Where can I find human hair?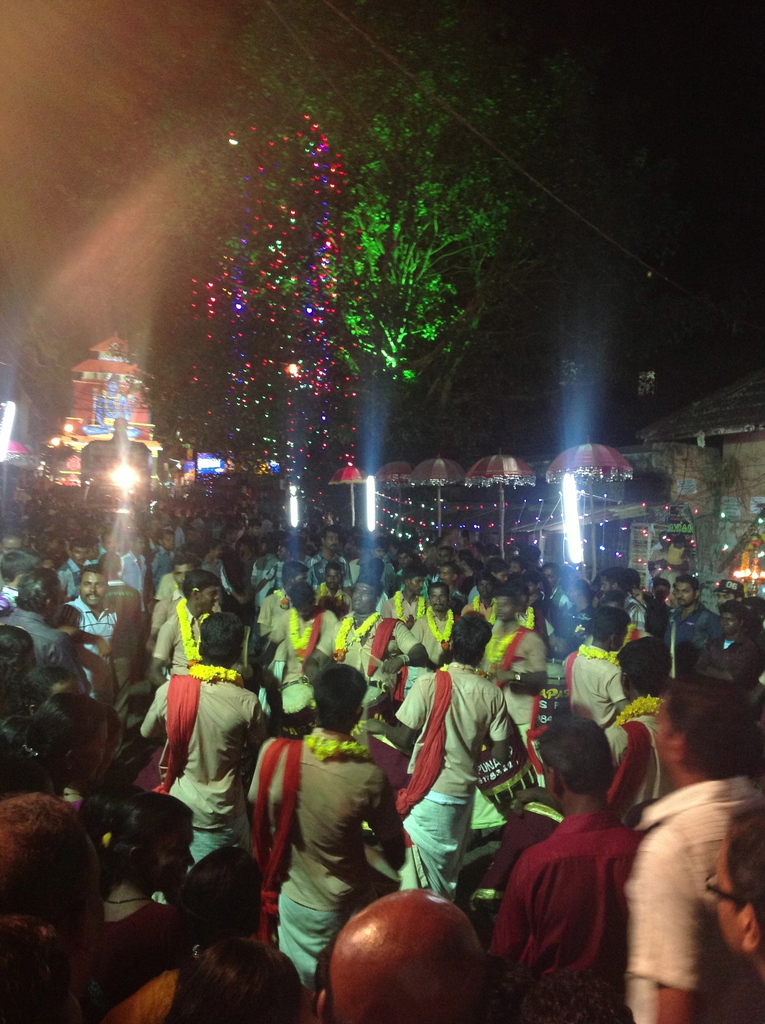
You can find it at [x1=613, y1=634, x2=672, y2=689].
